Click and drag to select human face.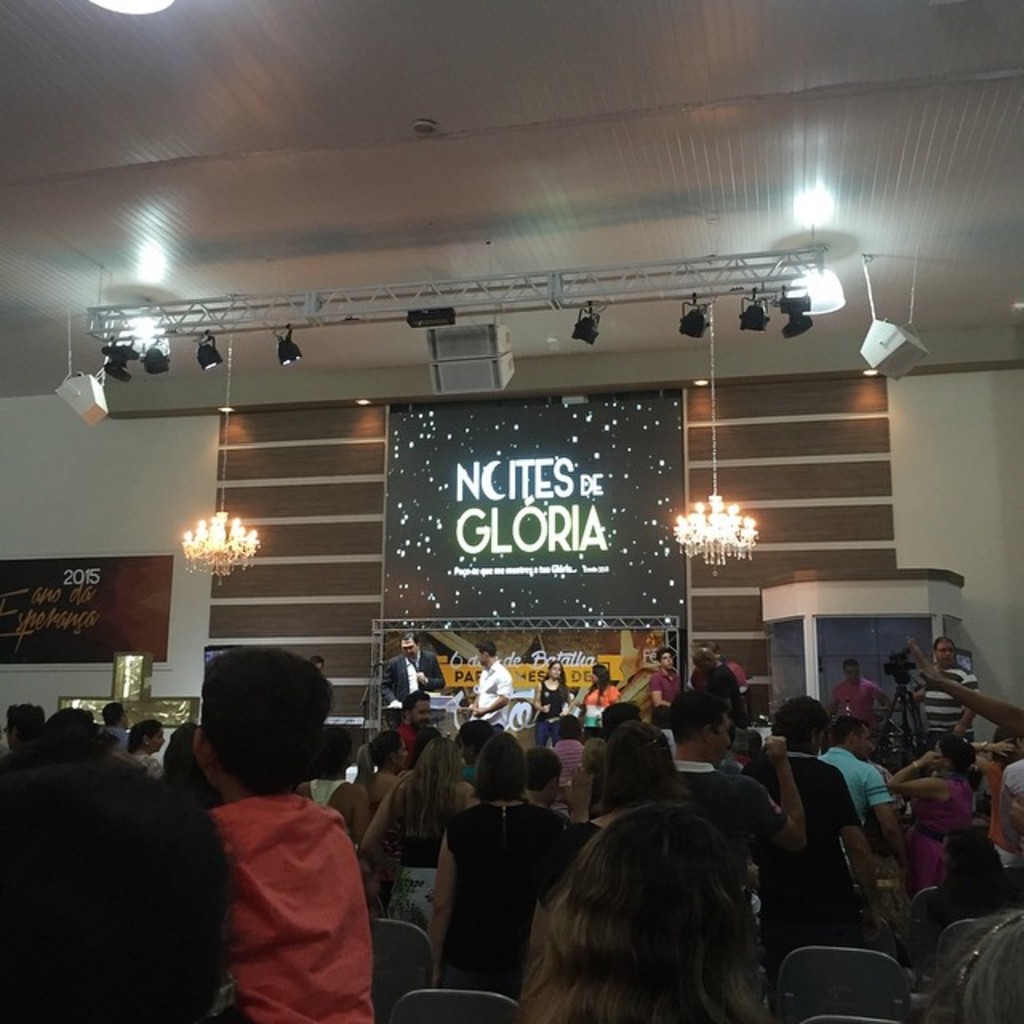
Selection: crop(710, 710, 731, 765).
